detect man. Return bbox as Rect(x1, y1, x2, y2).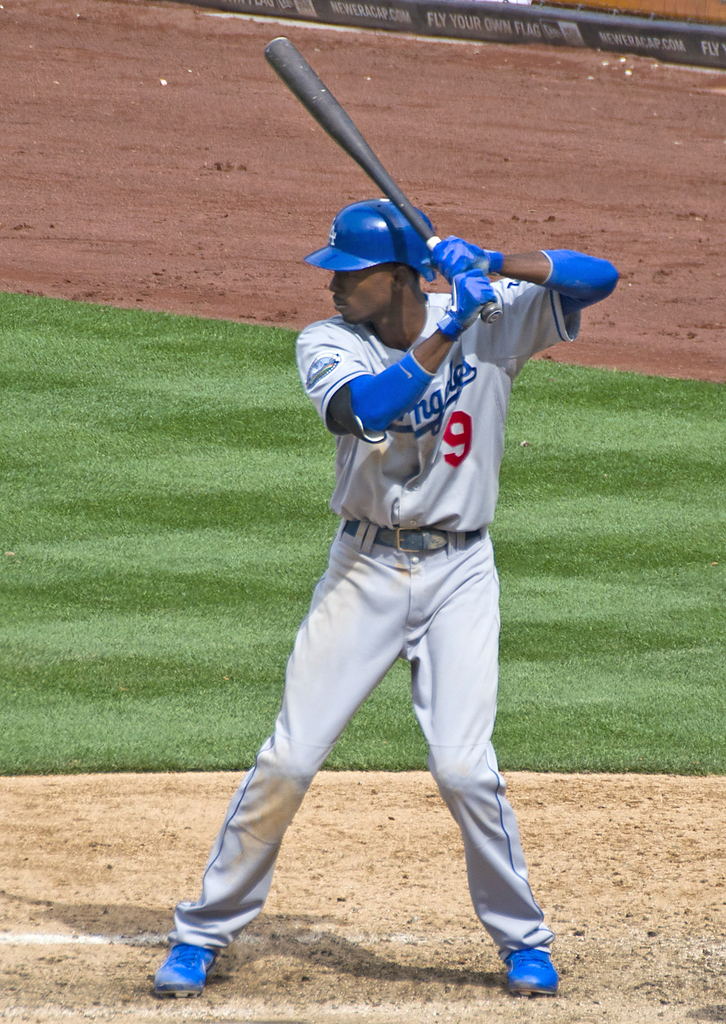
Rect(135, 96, 627, 998).
